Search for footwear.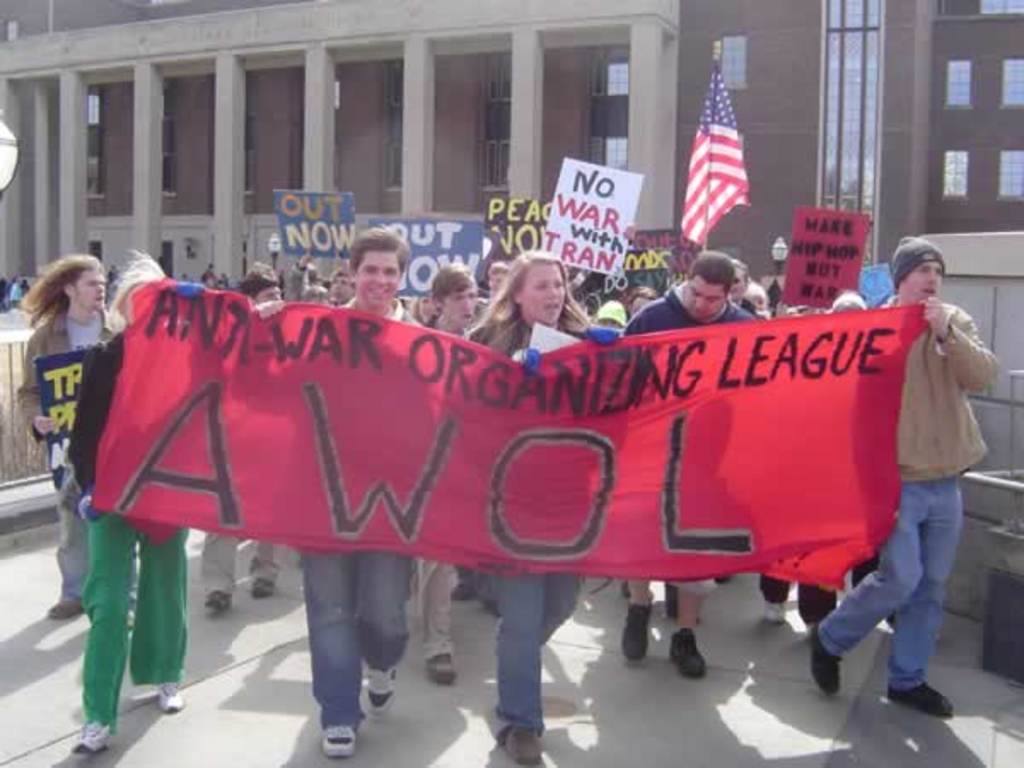
Found at bbox=(505, 722, 536, 766).
